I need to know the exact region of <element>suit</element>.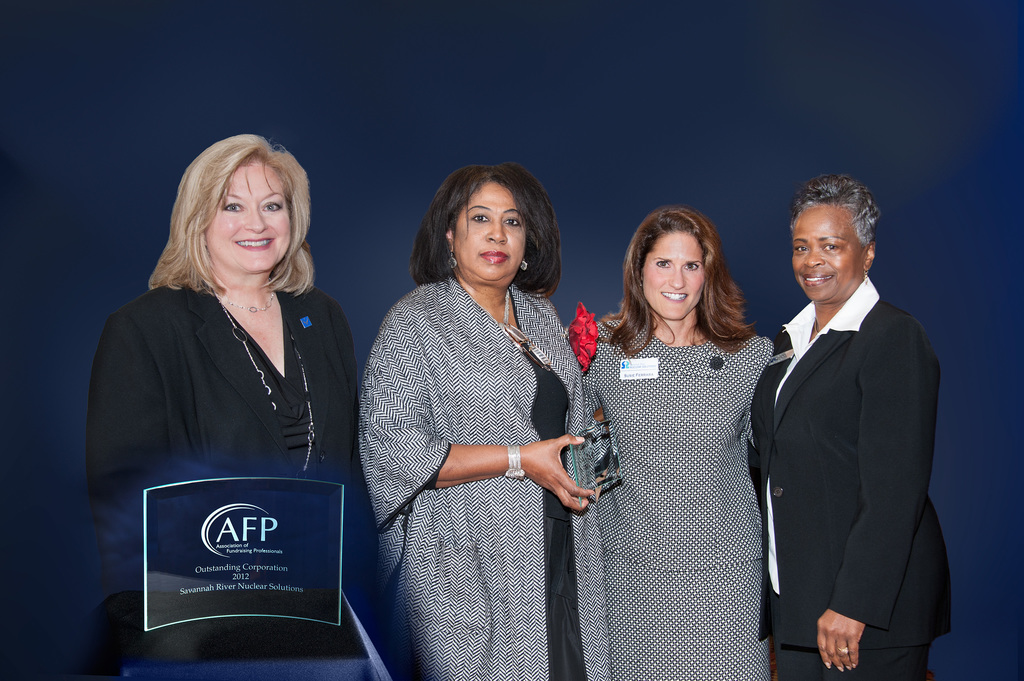
Region: 87/283/356/680.
